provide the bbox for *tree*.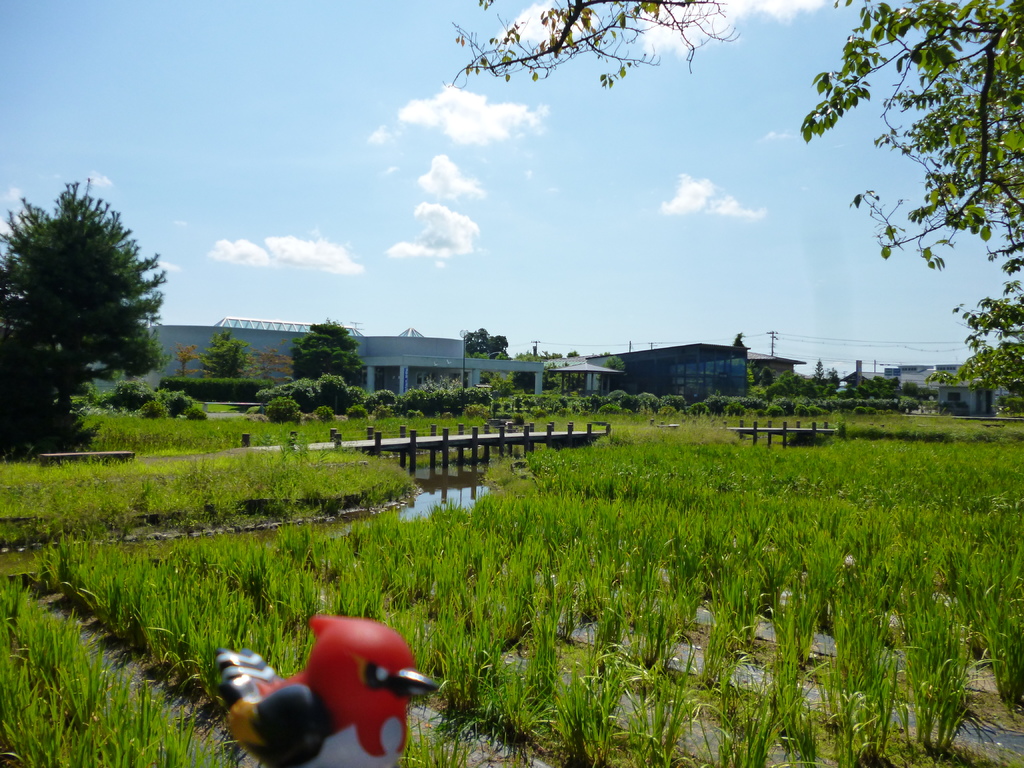
(x1=200, y1=321, x2=249, y2=387).
